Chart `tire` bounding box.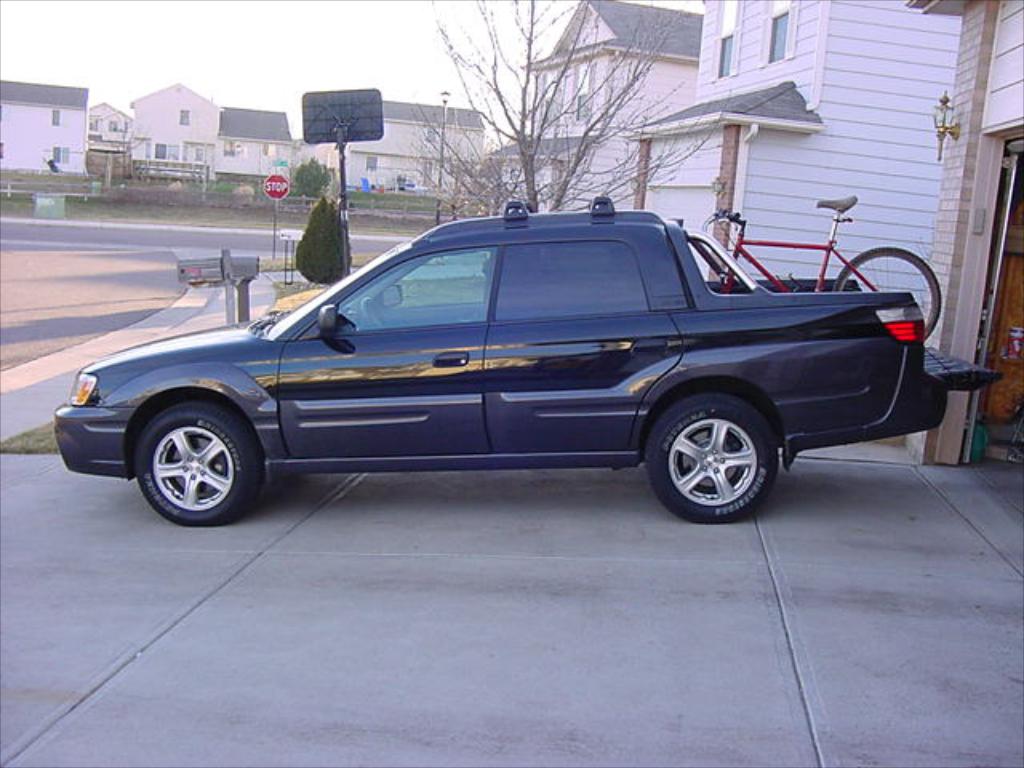
Charted: BBox(830, 250, 946, 346).
